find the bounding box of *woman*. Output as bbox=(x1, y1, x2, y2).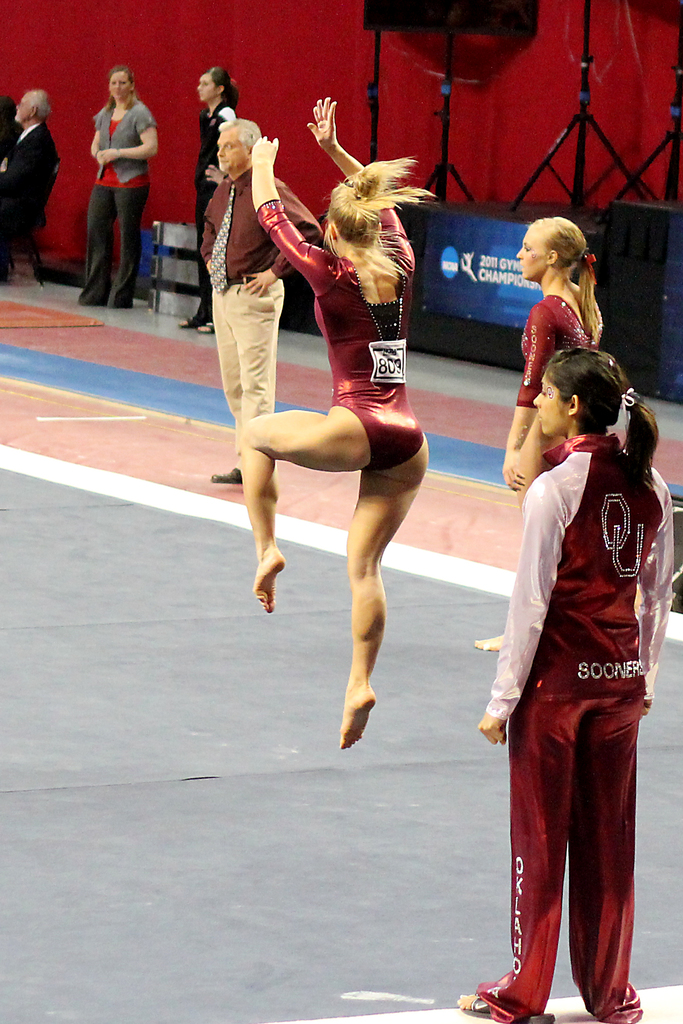
bbox=(472, 218, 604, 652).
